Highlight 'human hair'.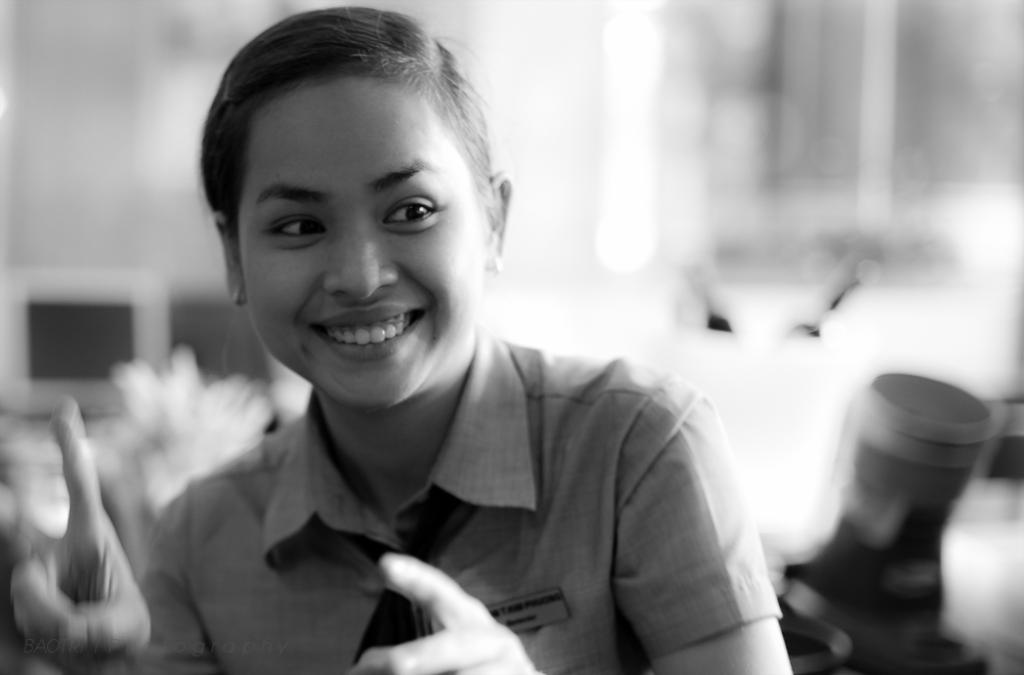
Highlighted region: select_region(210, 31, 494, 222).
